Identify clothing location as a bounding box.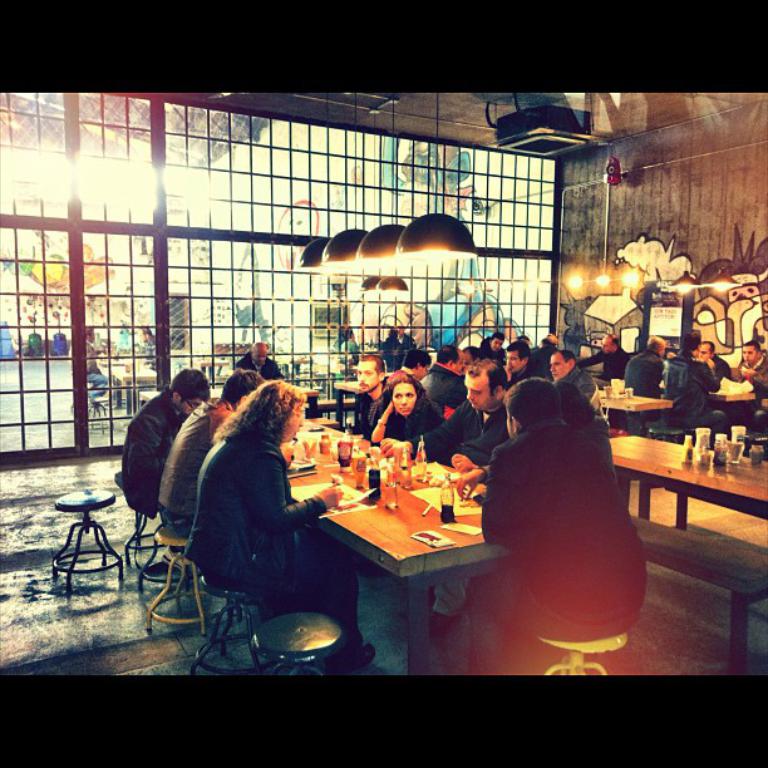
562:365:596:397.
